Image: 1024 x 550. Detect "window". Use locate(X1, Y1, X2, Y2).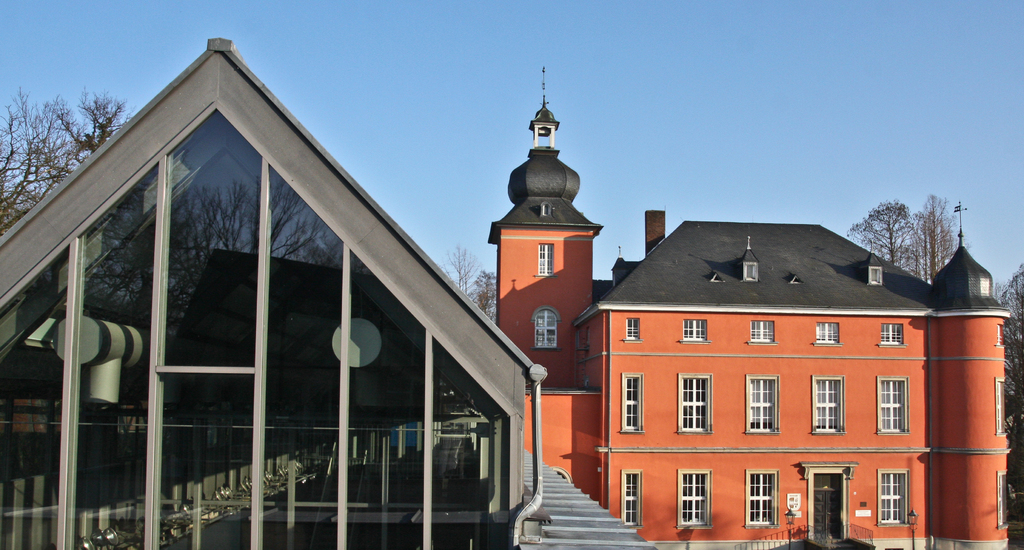
locate(618, 372, 646, 433).
